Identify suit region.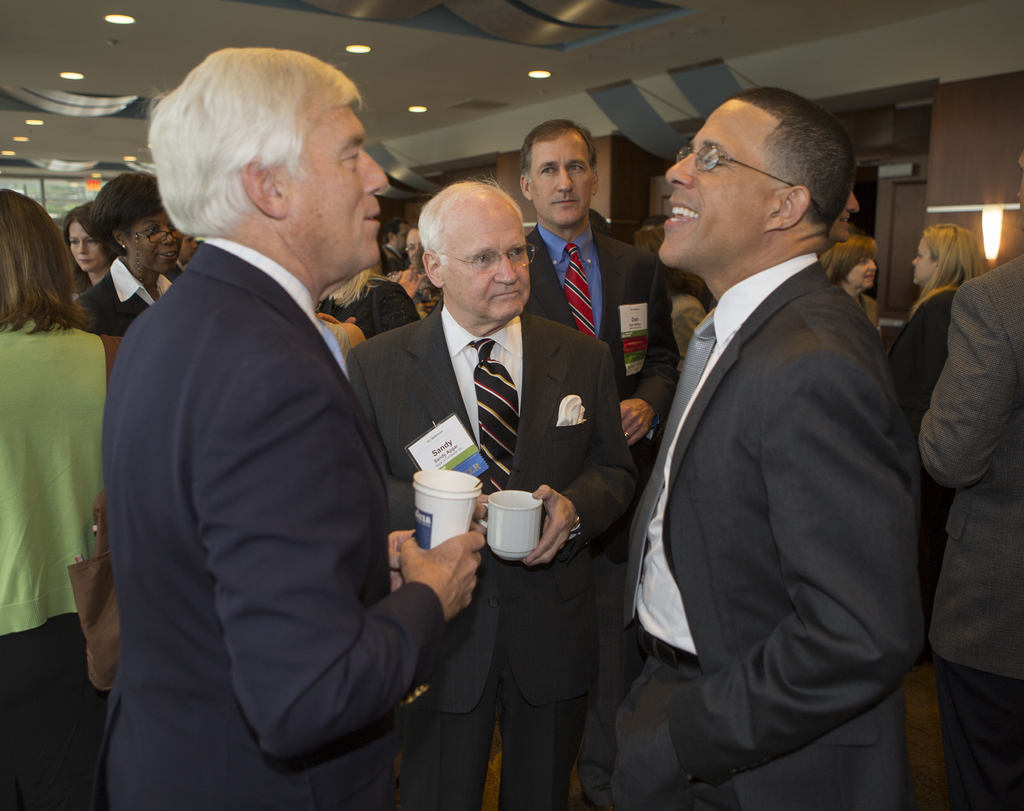
Region: detection(854, 292, 879, 338).
